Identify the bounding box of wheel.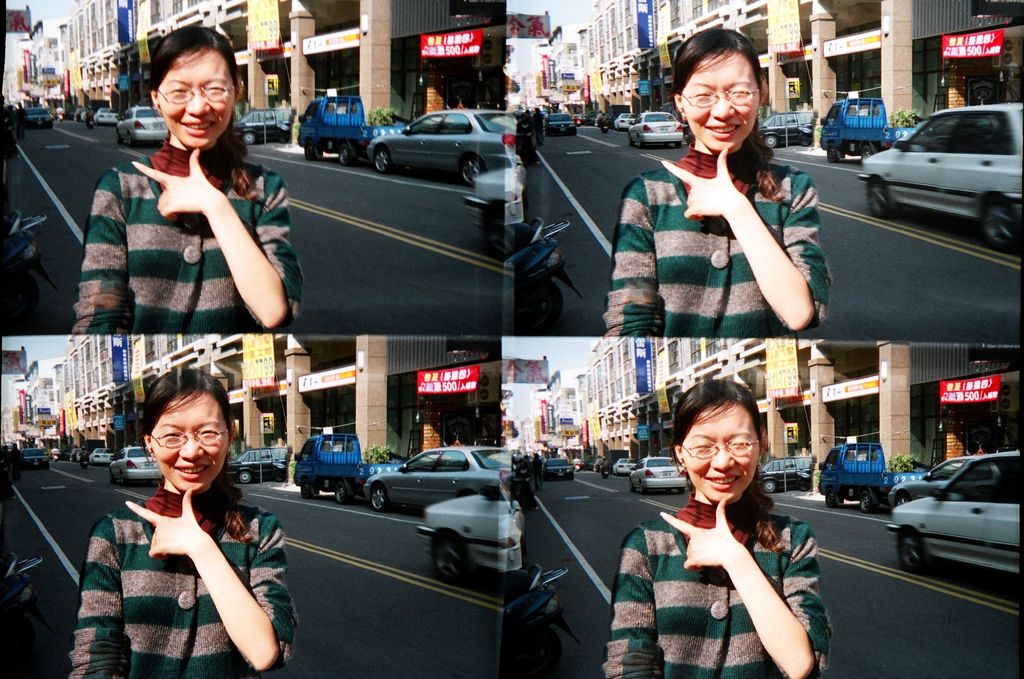
select_region(330, 482, 349, 504).
